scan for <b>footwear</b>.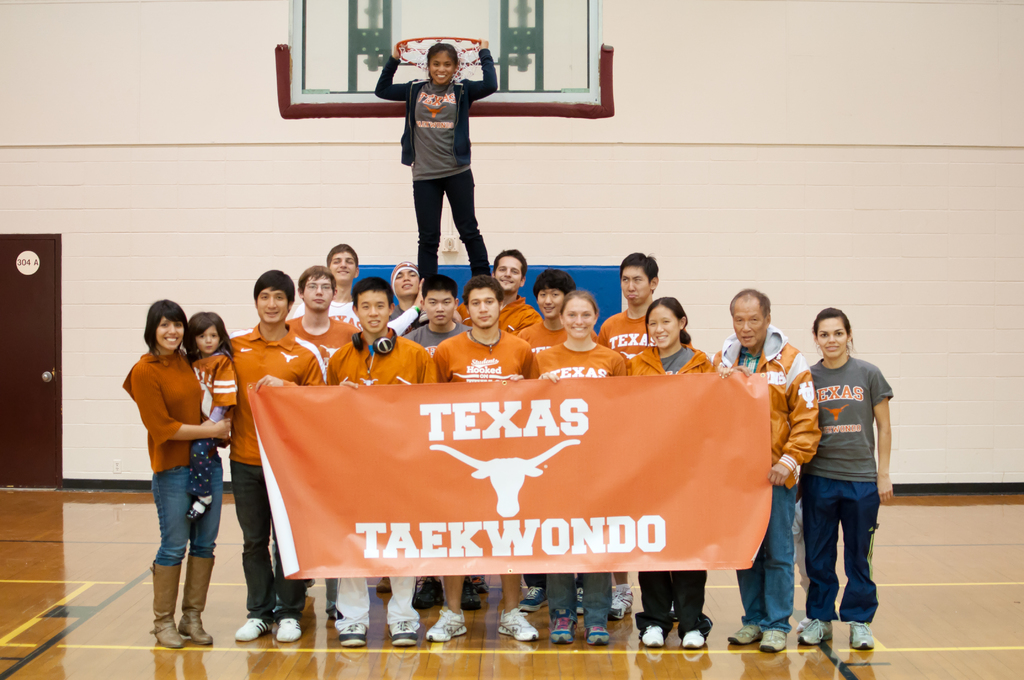
Scan result: 727/626/763/645.
